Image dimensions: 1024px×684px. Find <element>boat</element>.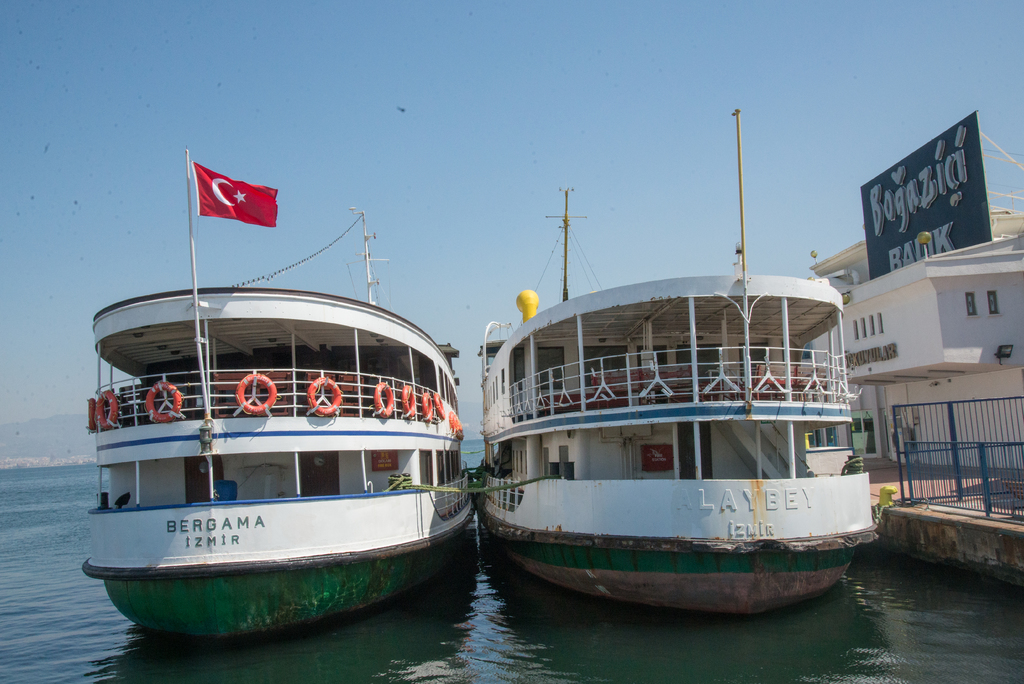
Rect(73, 204, 508, 652).
